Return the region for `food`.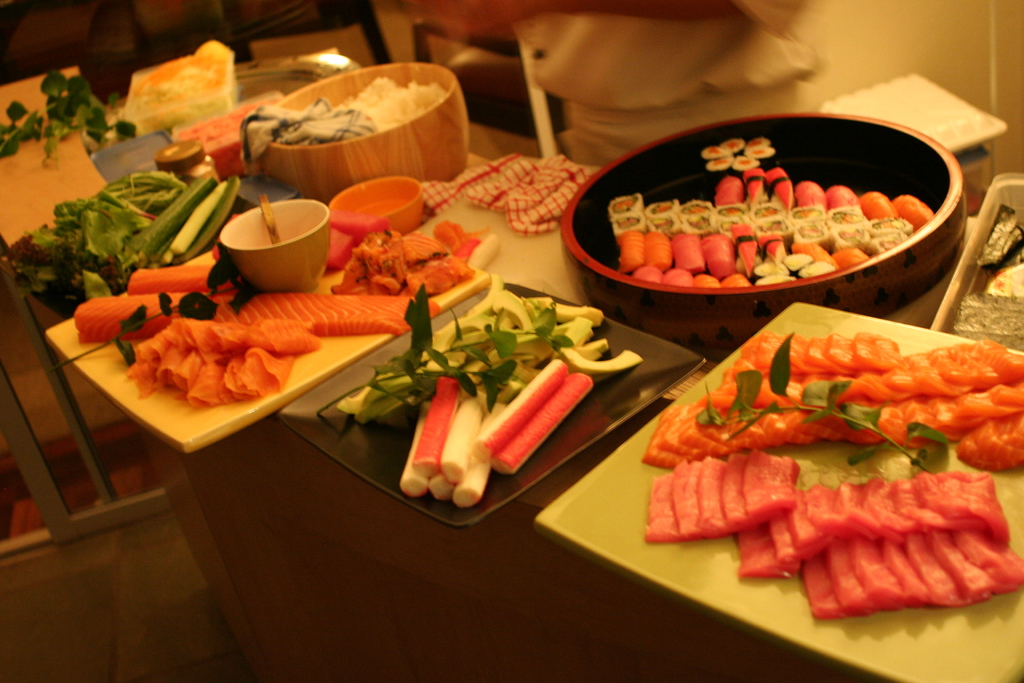
[309,284,649,510].
